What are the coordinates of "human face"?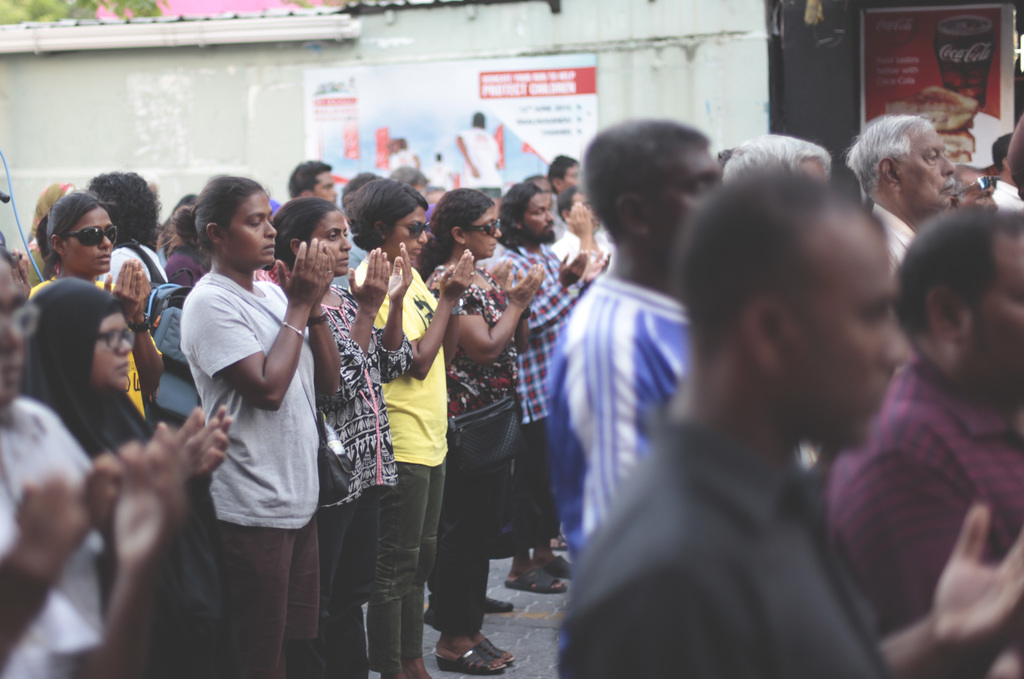
(x1=224, y1=191, x2=276, y2=267).
